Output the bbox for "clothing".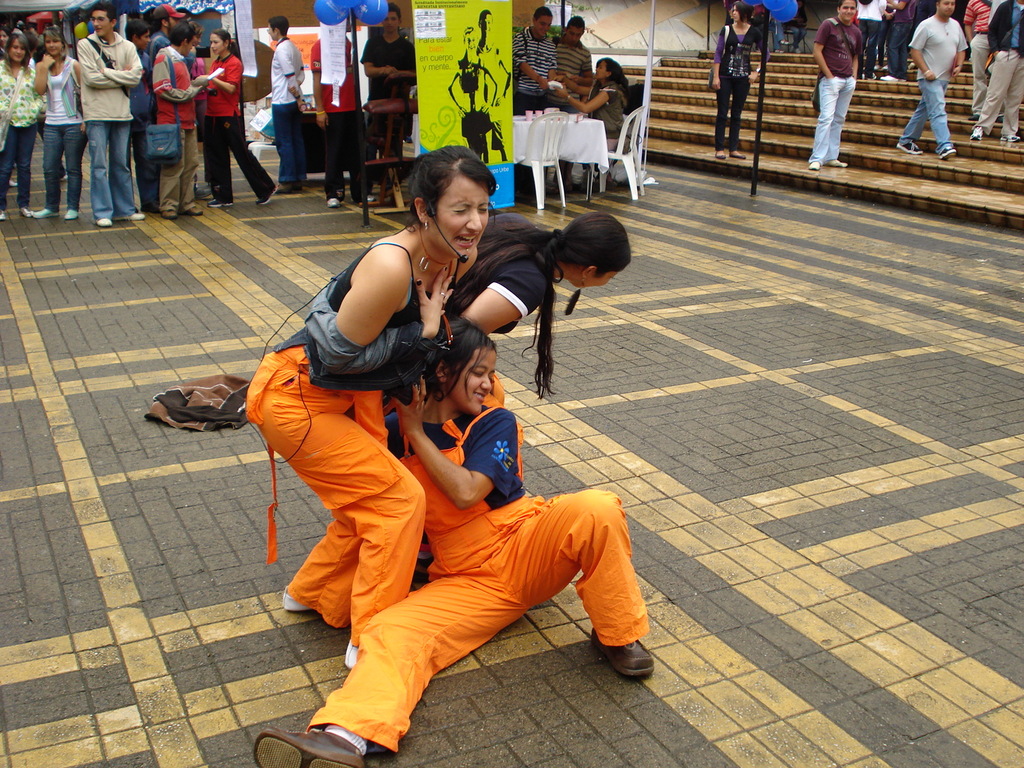
detection(963, 0, 999, 116).
